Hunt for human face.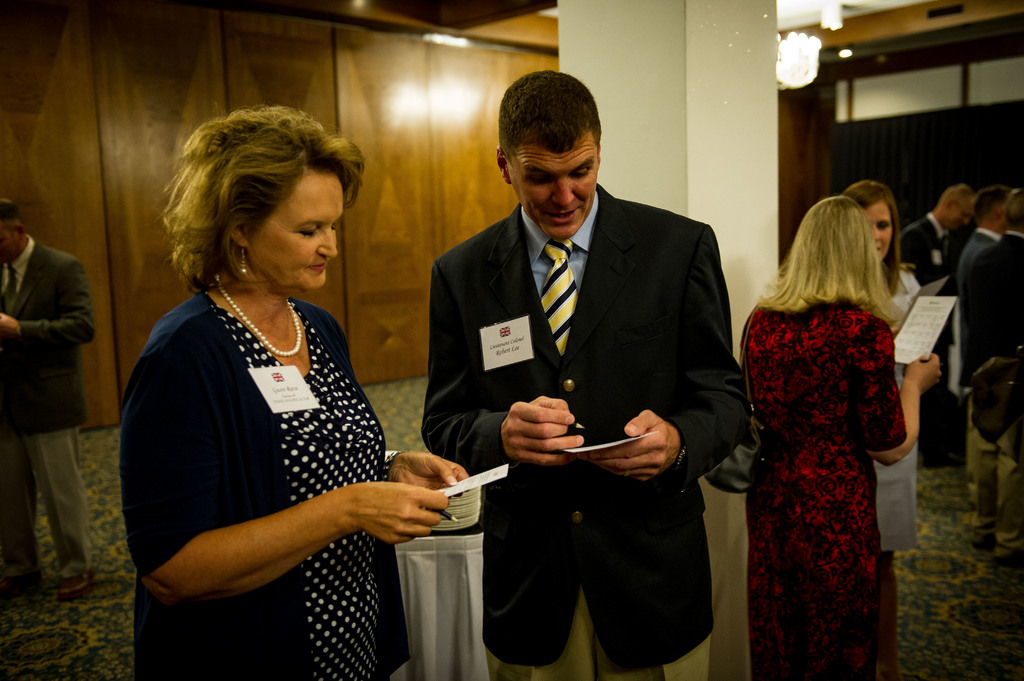
Hunted down at (249,173,341,291).
